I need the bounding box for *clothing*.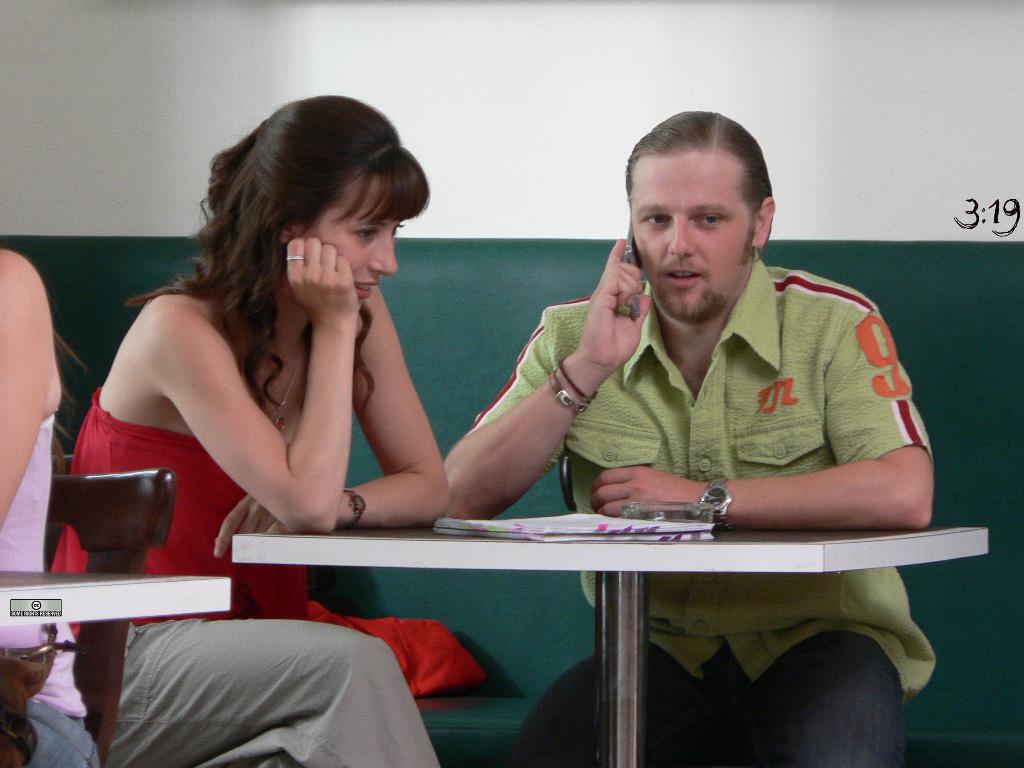
Here it is: crop(463, 246, 934, 767).
